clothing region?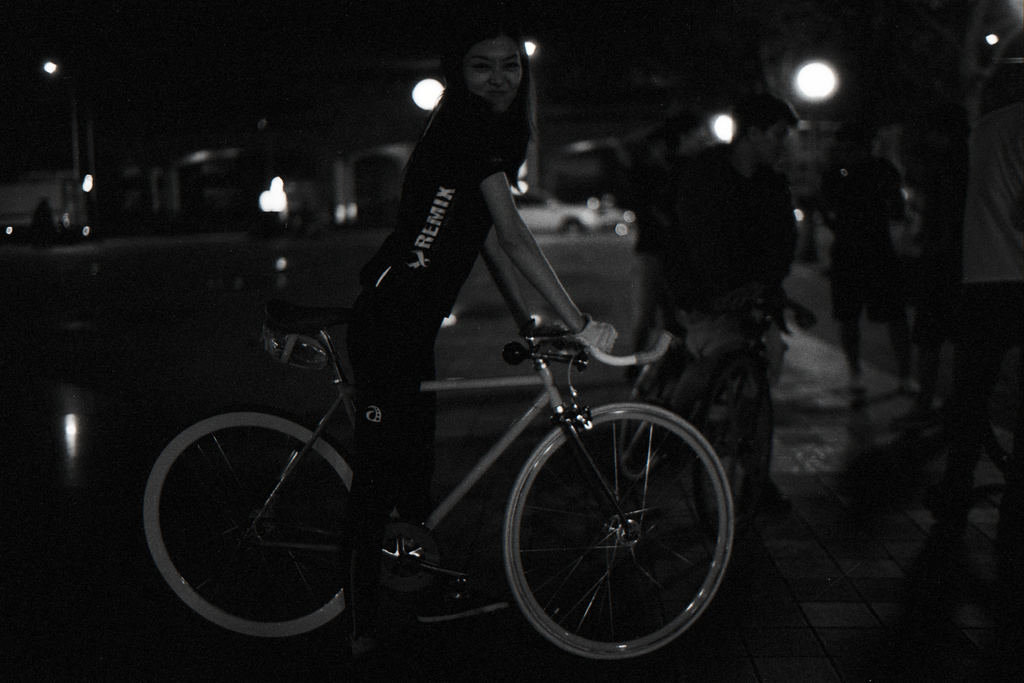
region(378, 43, 560, 370)
